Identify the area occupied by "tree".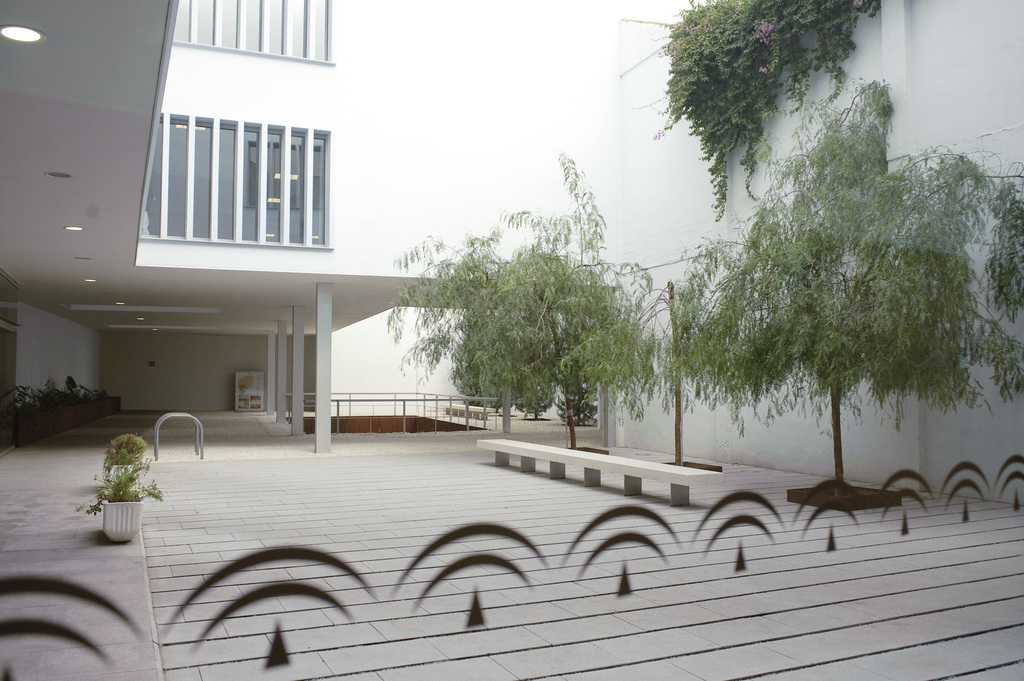
Area: box(378, 148, 661, 450).
